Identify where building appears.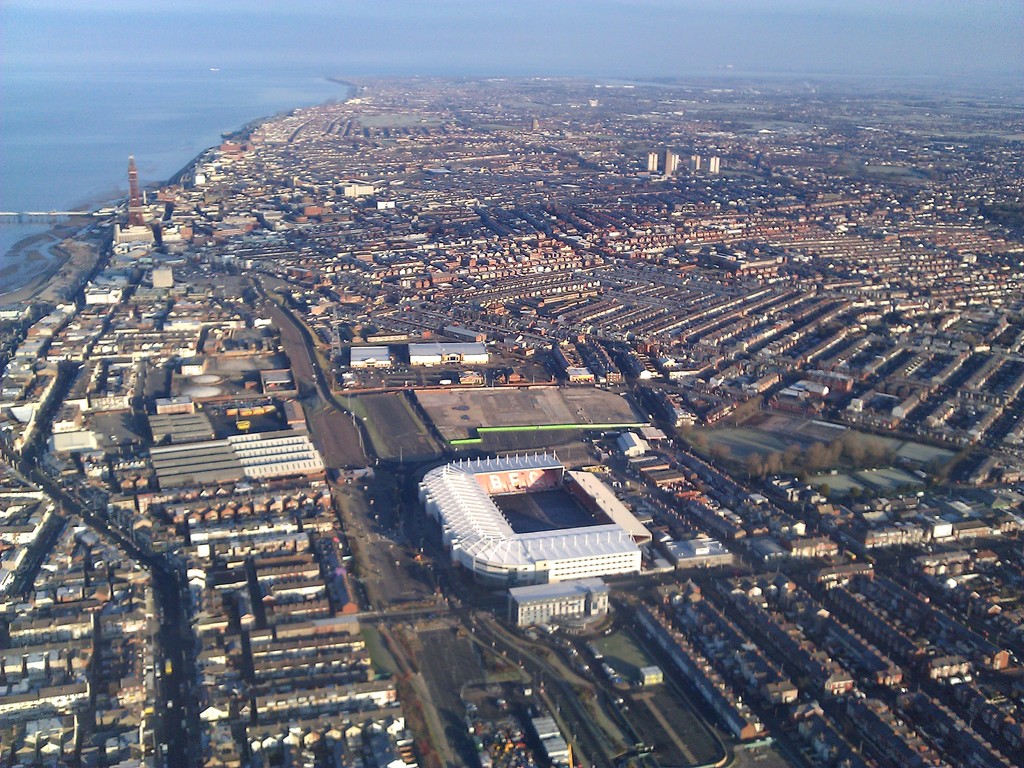
Appears at l=113, t=223, r=154, b=244.
